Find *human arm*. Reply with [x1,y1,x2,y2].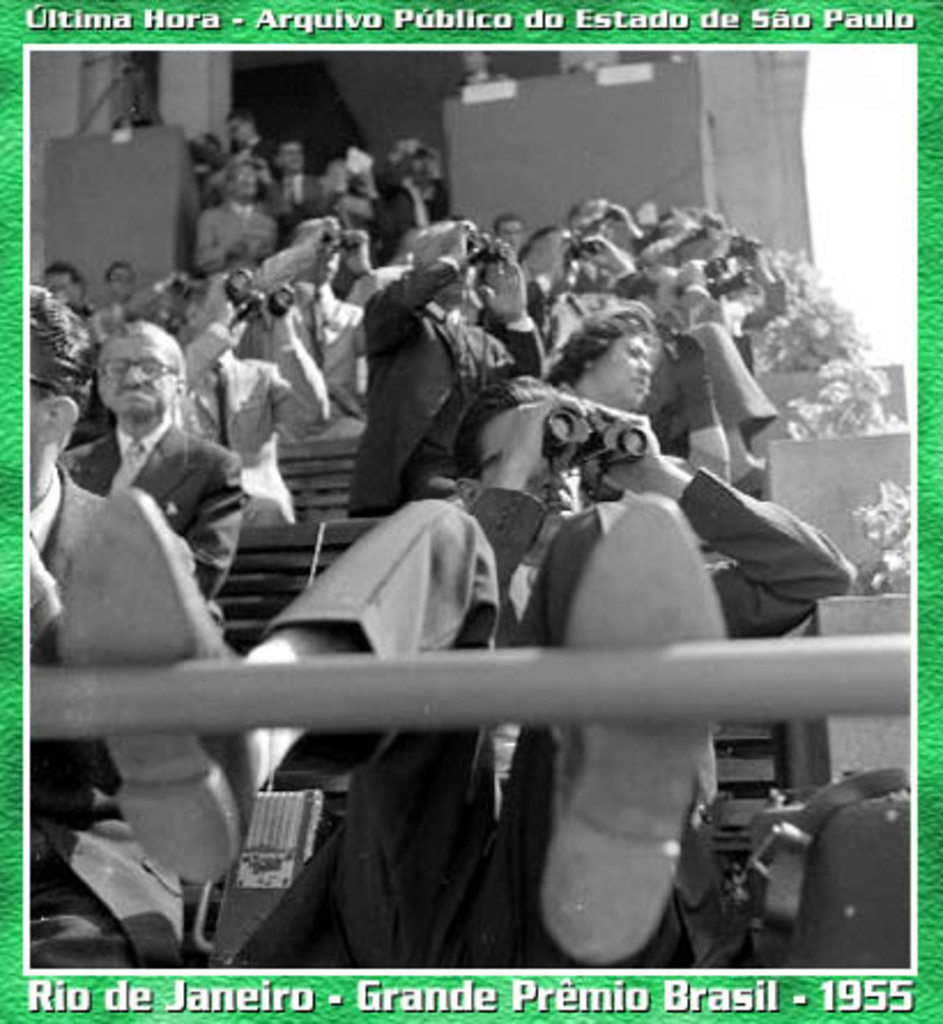
[600,400,862,642].
